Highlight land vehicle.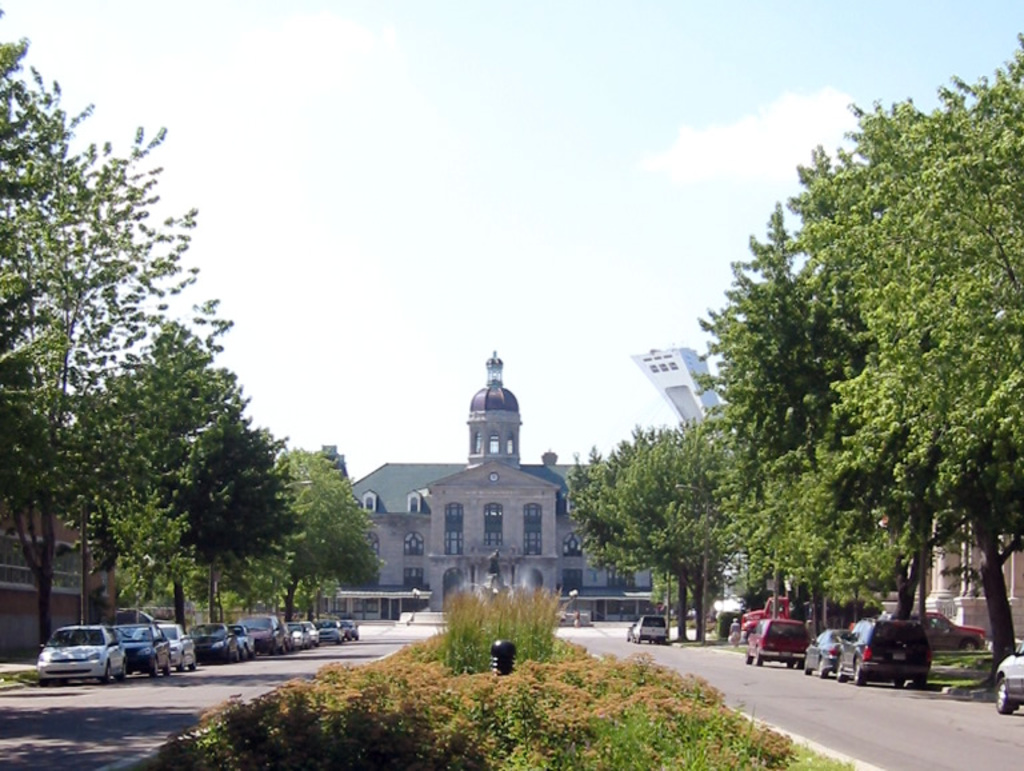
Highlighted region: box(992, 635, 1023, 718).
